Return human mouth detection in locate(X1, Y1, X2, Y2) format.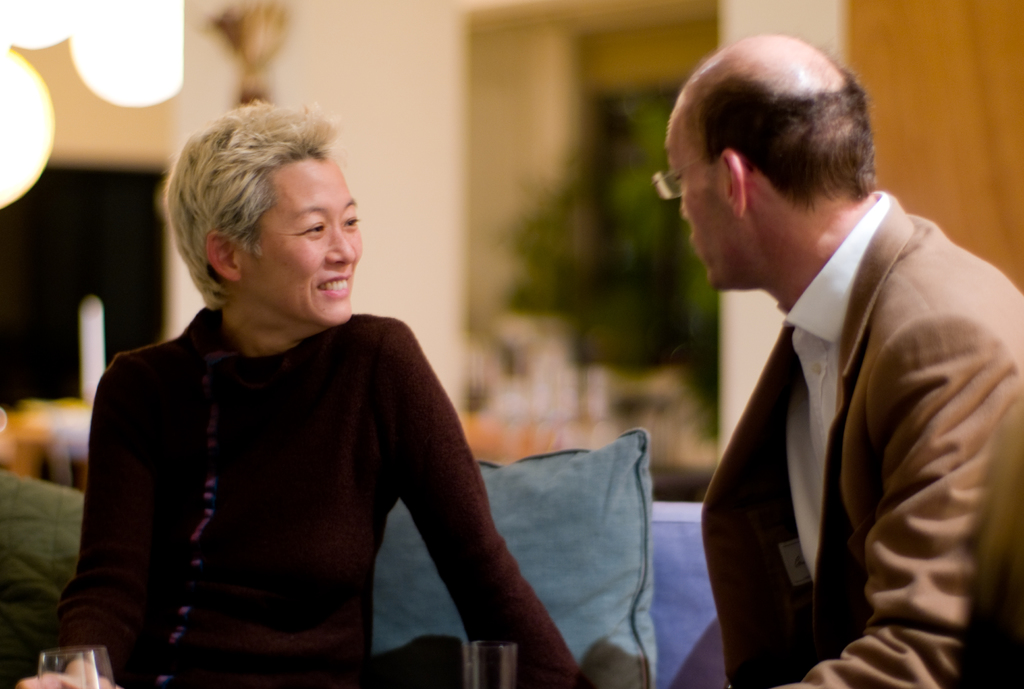
locate(316, 273, 357, 298).
